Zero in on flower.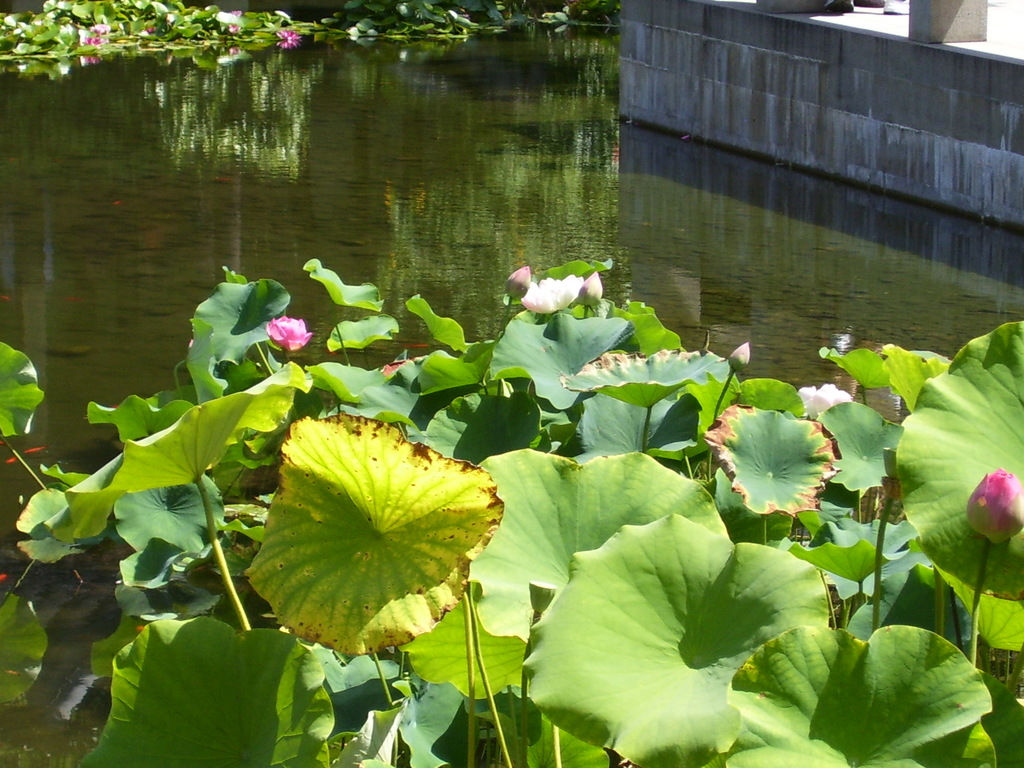
Zeroed in: [264, 318, 314, 349].
